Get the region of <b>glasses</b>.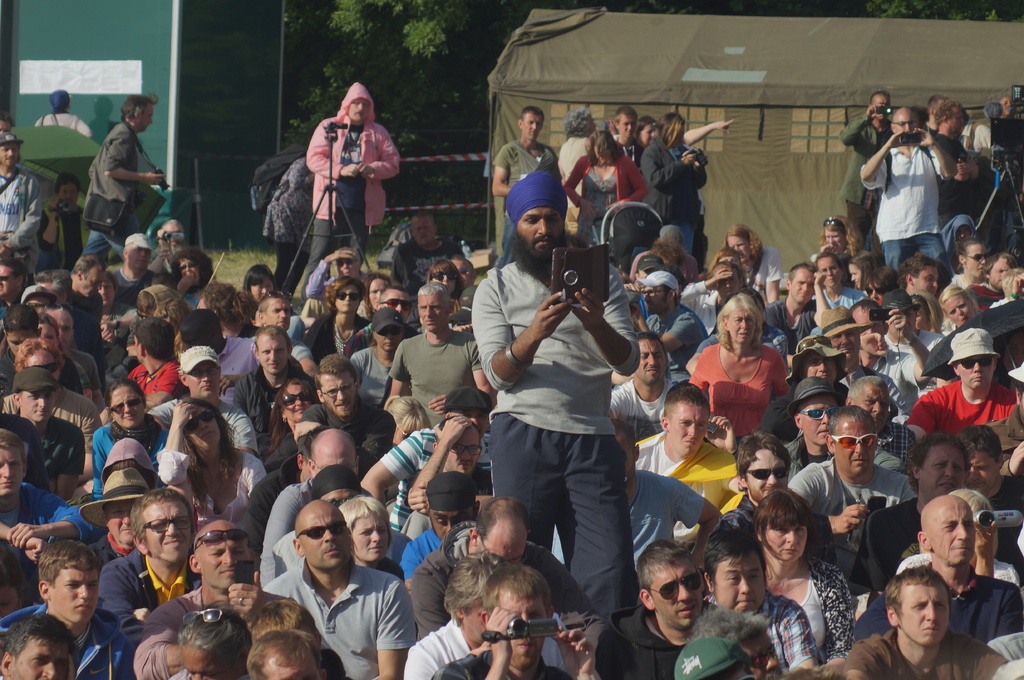
region(428, 271, 458, 285).
